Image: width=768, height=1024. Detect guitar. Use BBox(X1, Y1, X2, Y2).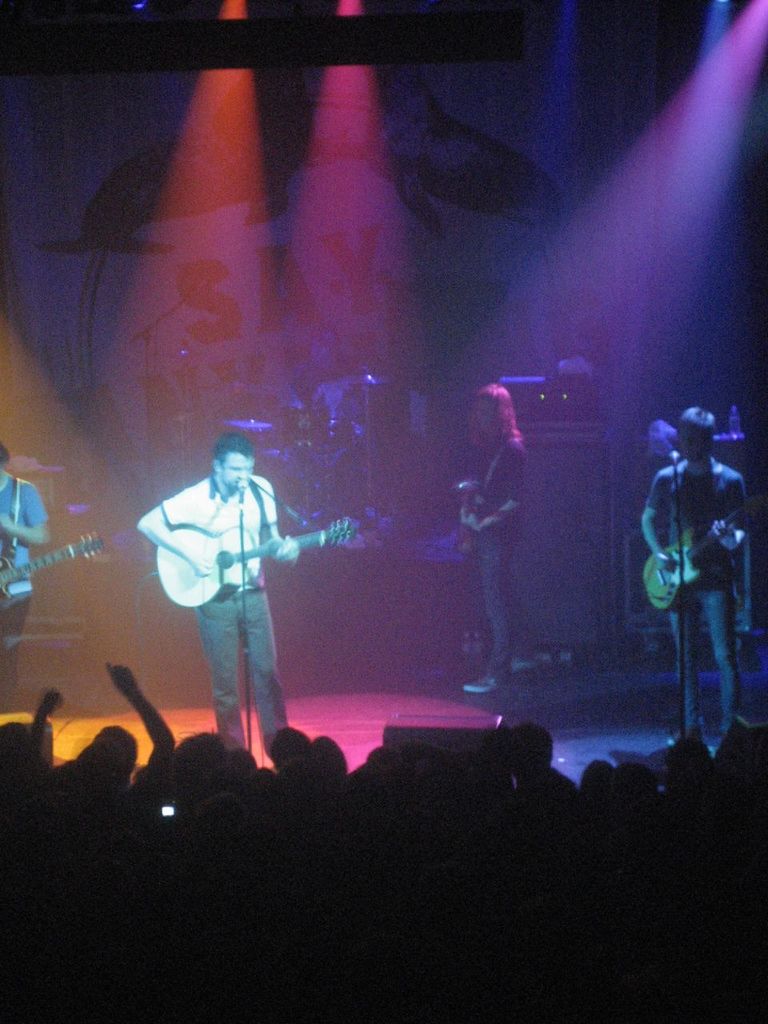
BBox(640, 498, 767, 608).
